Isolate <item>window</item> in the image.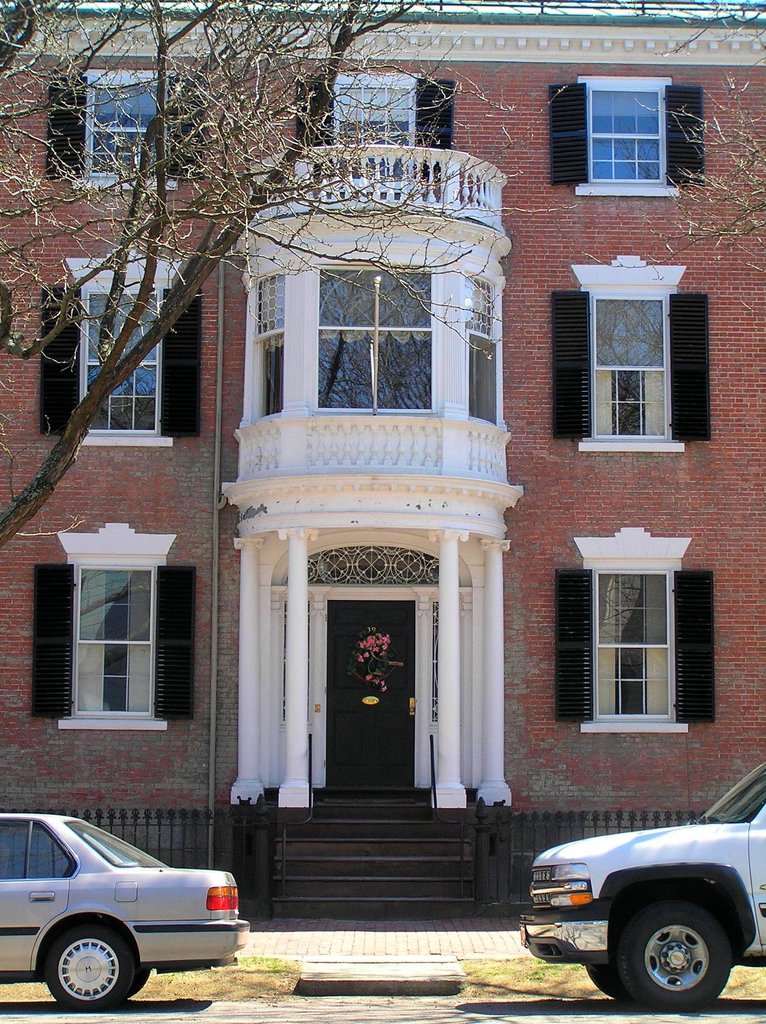
Isolated region: 92:67:179:204.
